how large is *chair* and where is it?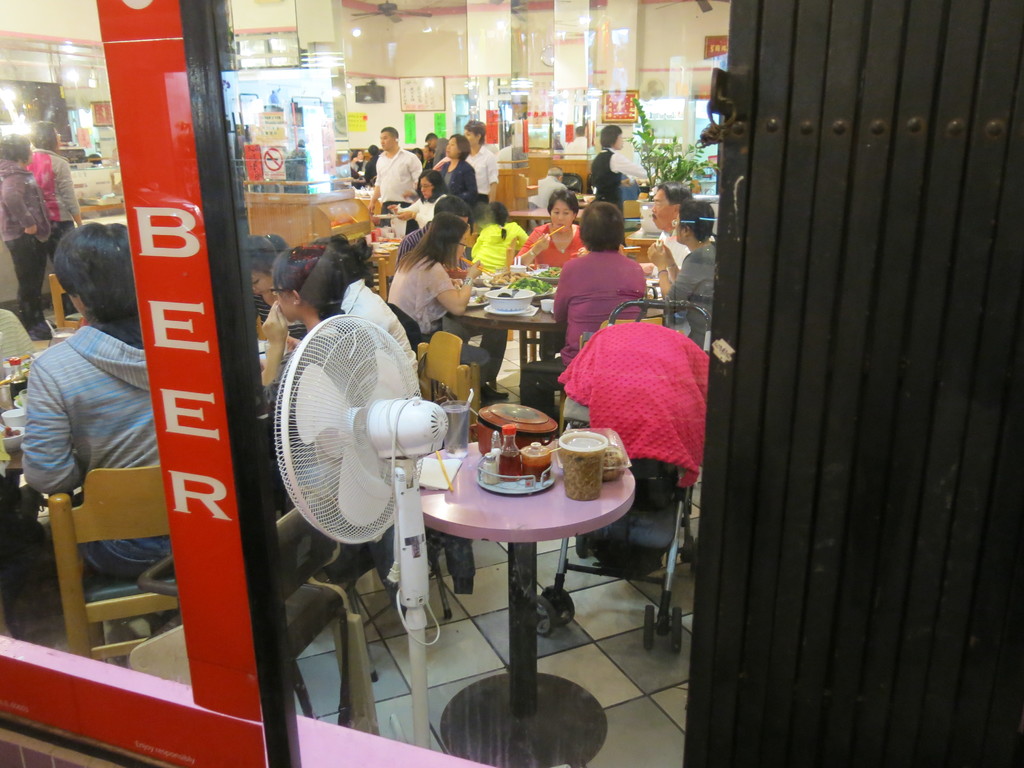
Bounding box: region(361, 330, 479, 607).
